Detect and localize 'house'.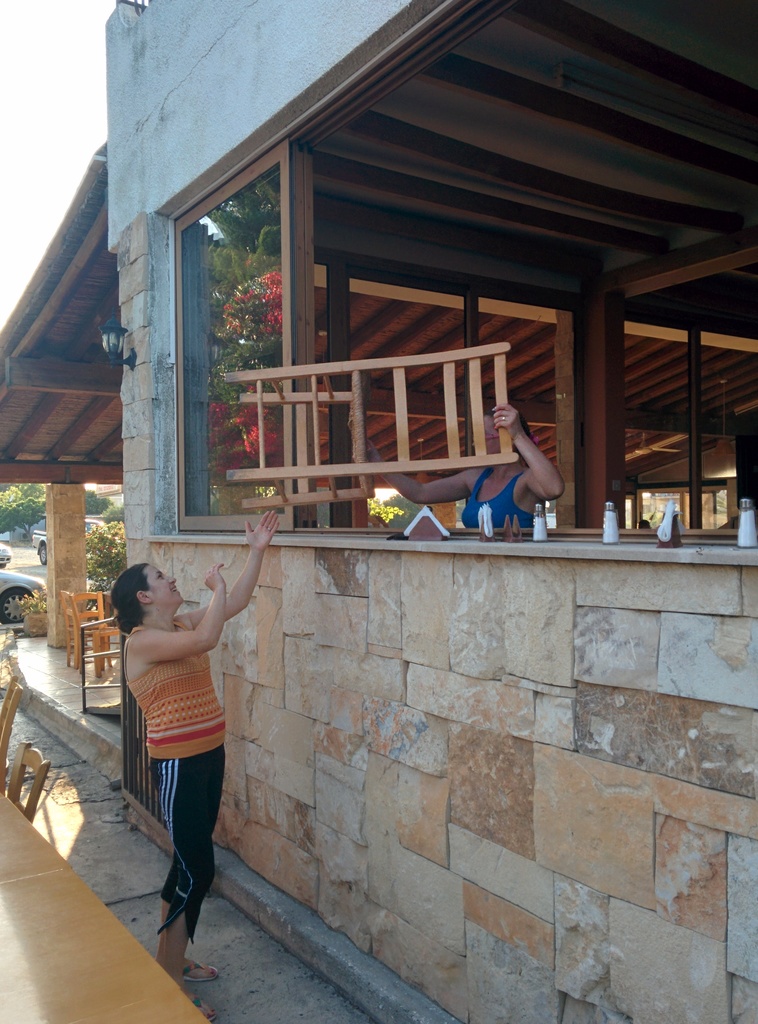
Localized at 0,0,757,1023.
